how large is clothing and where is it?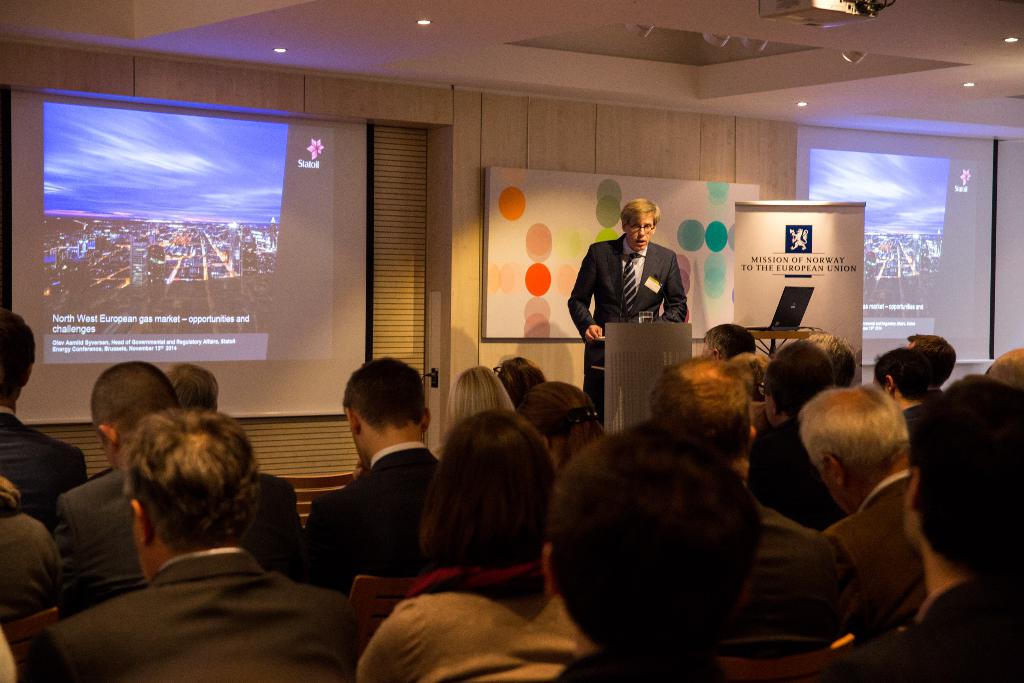
Bounding box: {"x1": 290, "y1": 444, "x2": 436, "y2": 598}.
